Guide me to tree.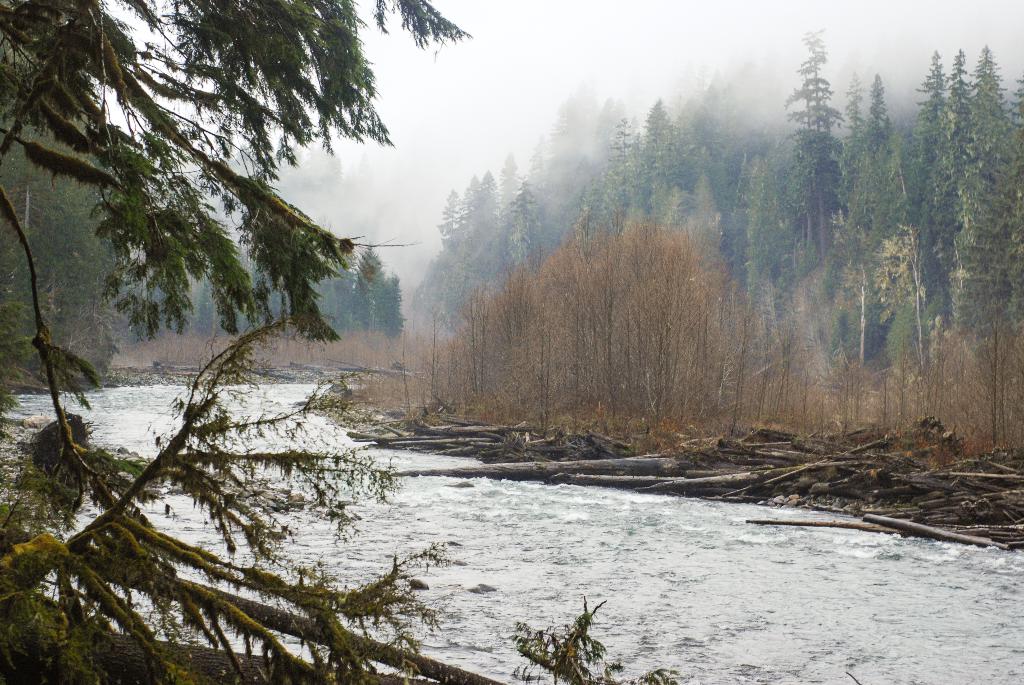
Guidance: crop(810, 84, 858, 340).
